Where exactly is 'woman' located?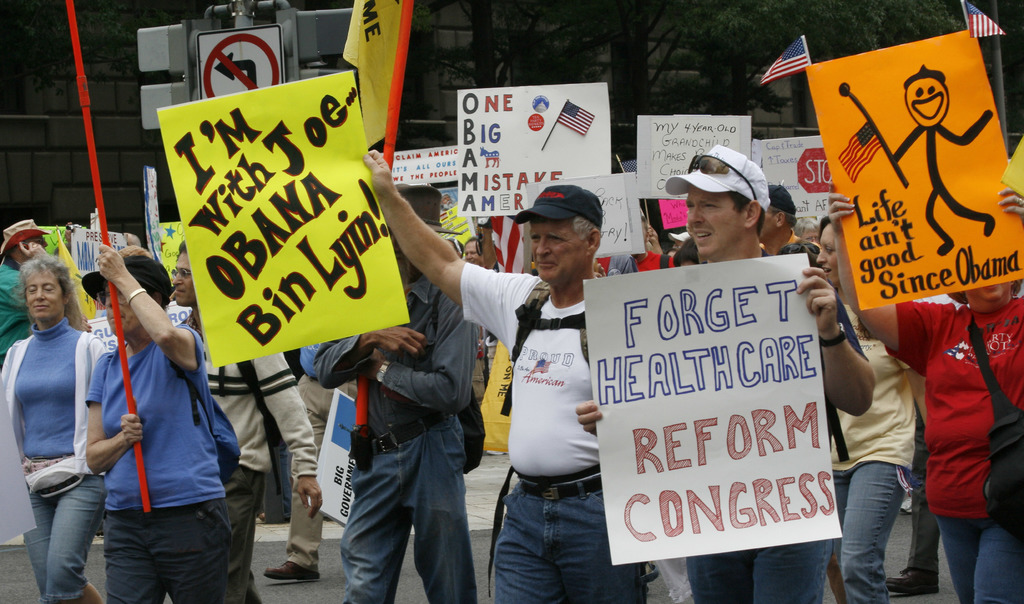
Its bounding box is box=[81, 247, 253, 603].
